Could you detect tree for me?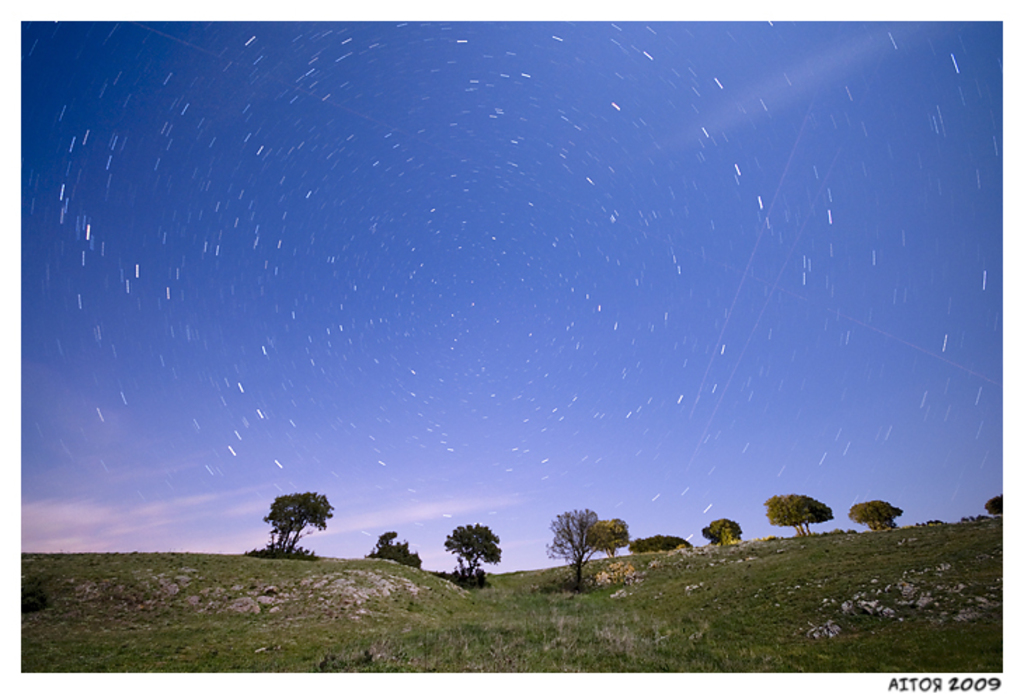
Detection result: [x1=248, y1=491, x2=335, y2=562].
